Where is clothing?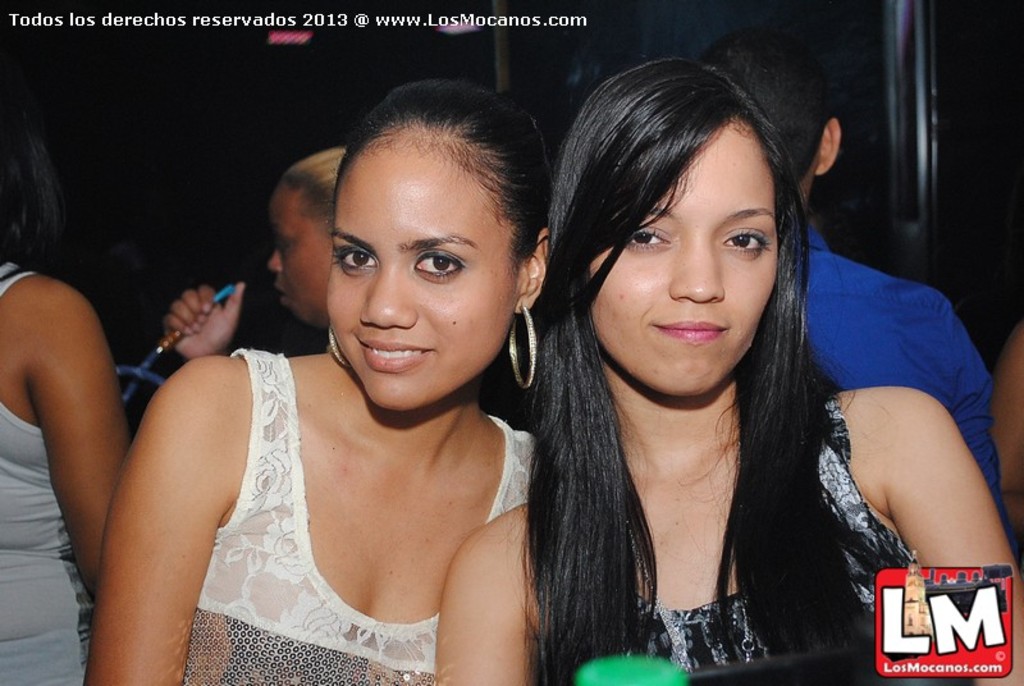
[left=0, top=257, right=97, bottom=685].
